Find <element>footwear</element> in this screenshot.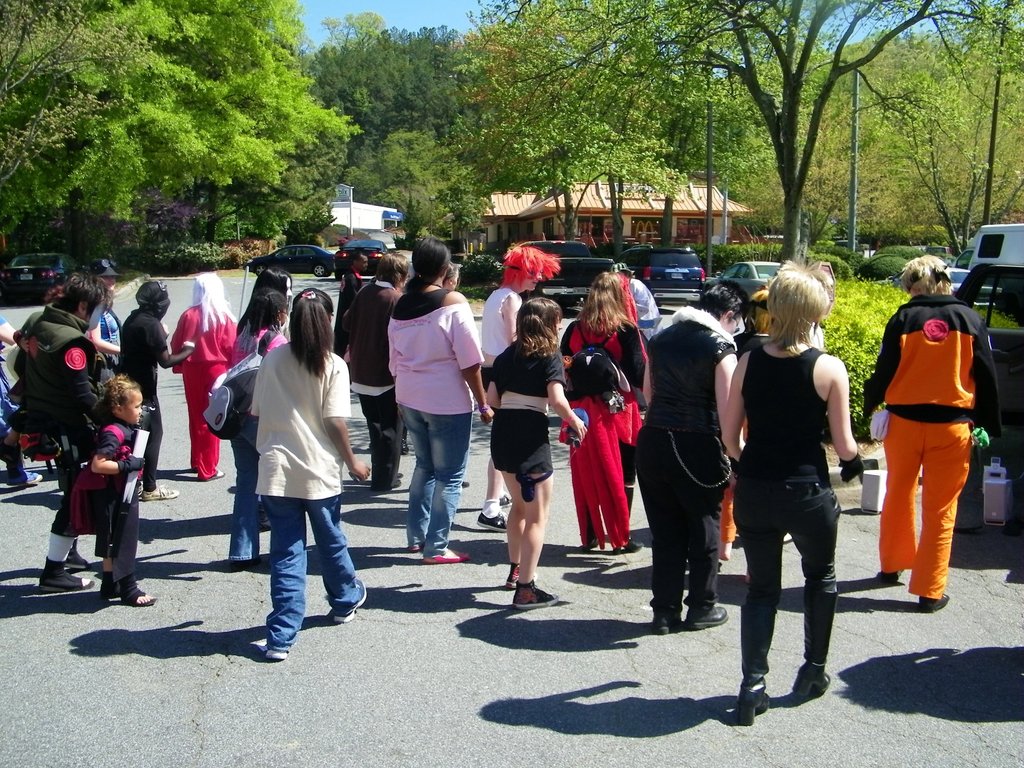
The bounding box for <element>footwear</element> is rect(922, 594, 954, 611).
